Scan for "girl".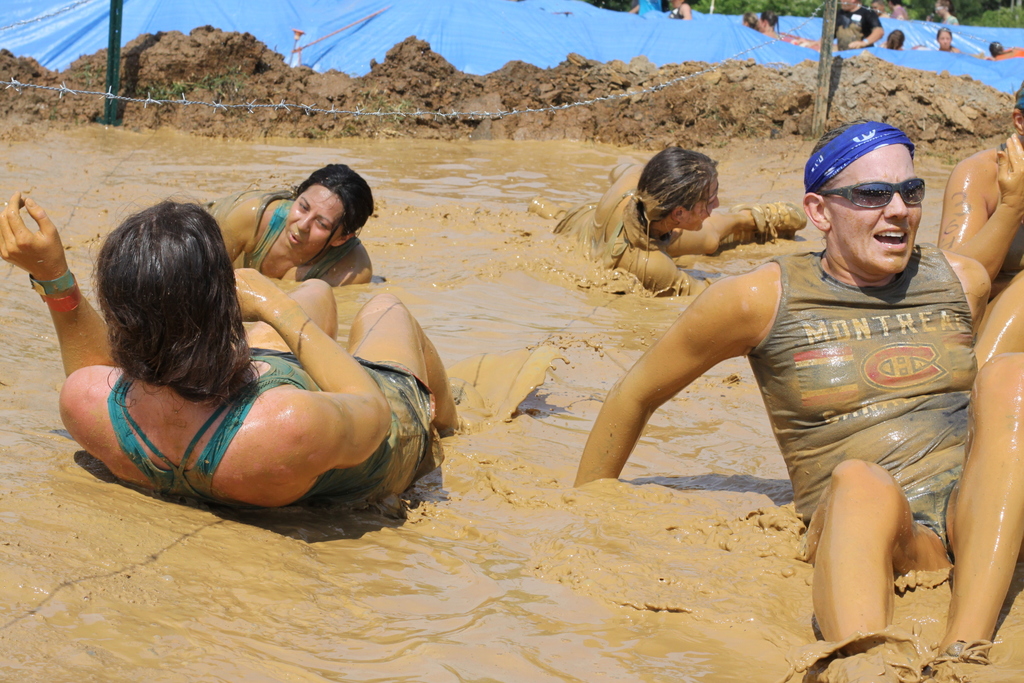
Scan result: region(542, 133, 773, 311).
